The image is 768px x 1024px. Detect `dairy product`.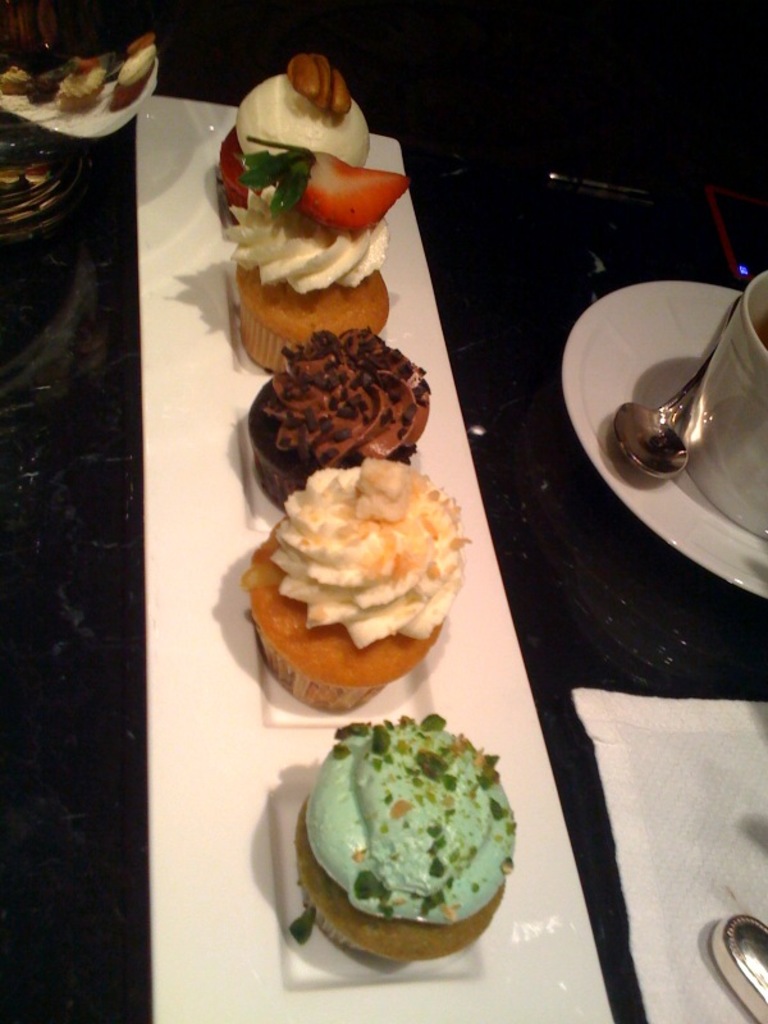
Detection: box(229, 59, 376, 184).
